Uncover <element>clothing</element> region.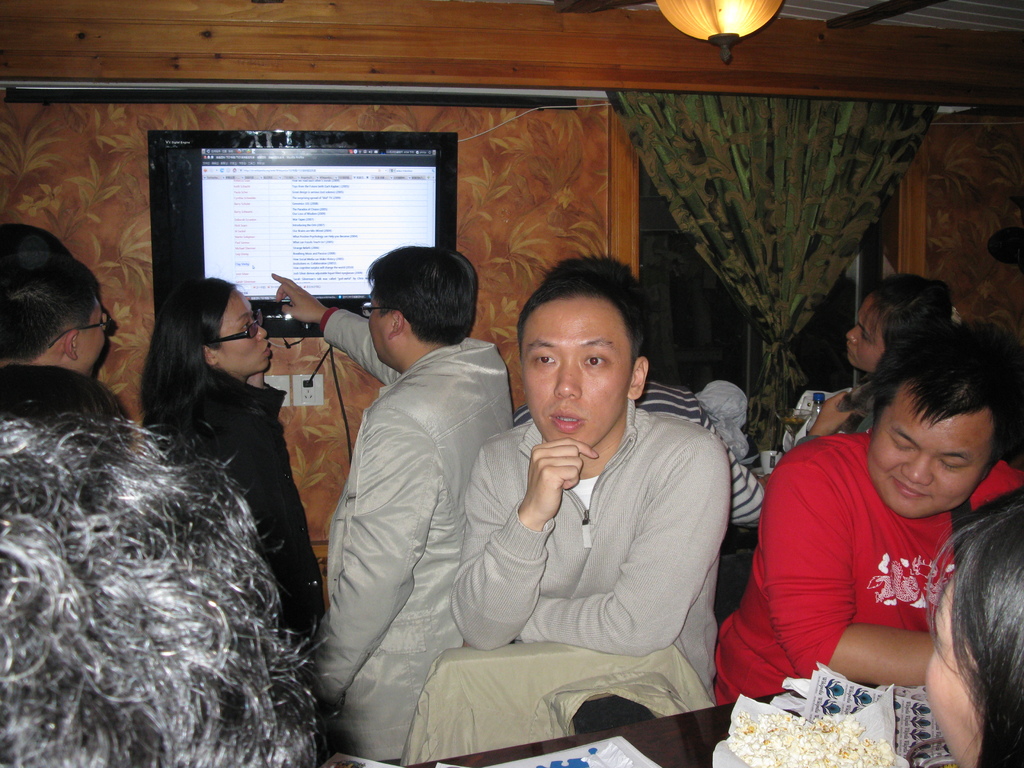
Uncovered: <bbox>309, 329, 519, 749</bbox>.
